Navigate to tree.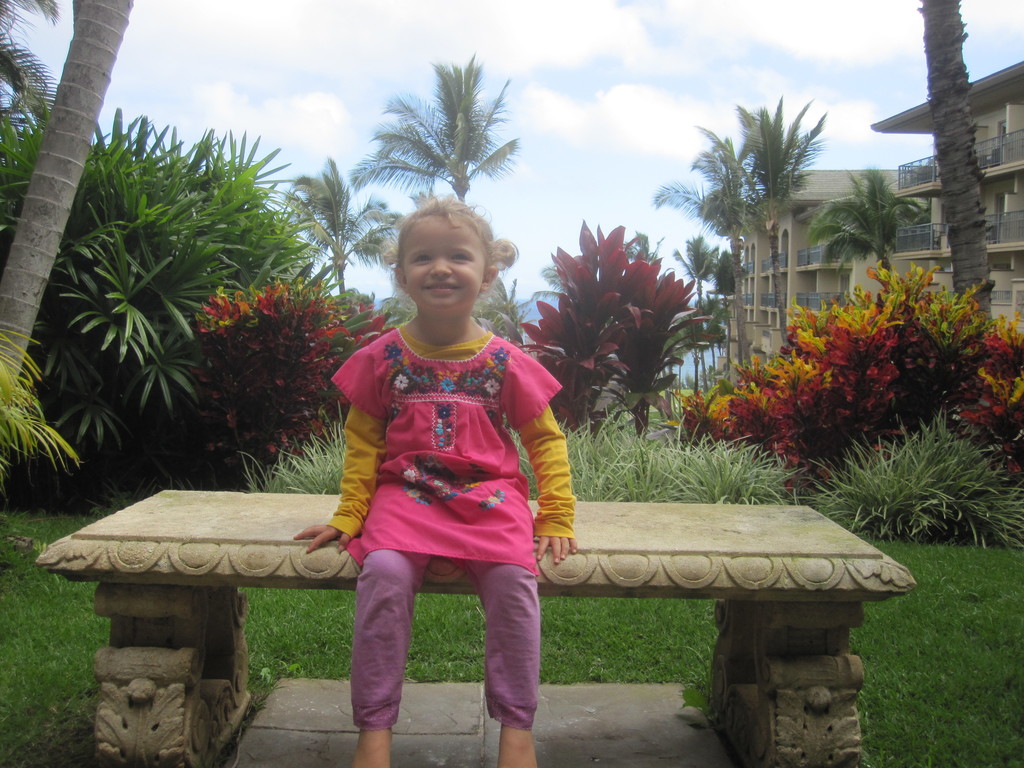
Navigation target: {"x1": 806, "y1": 148, "x2": 933, "y2": 280}.
